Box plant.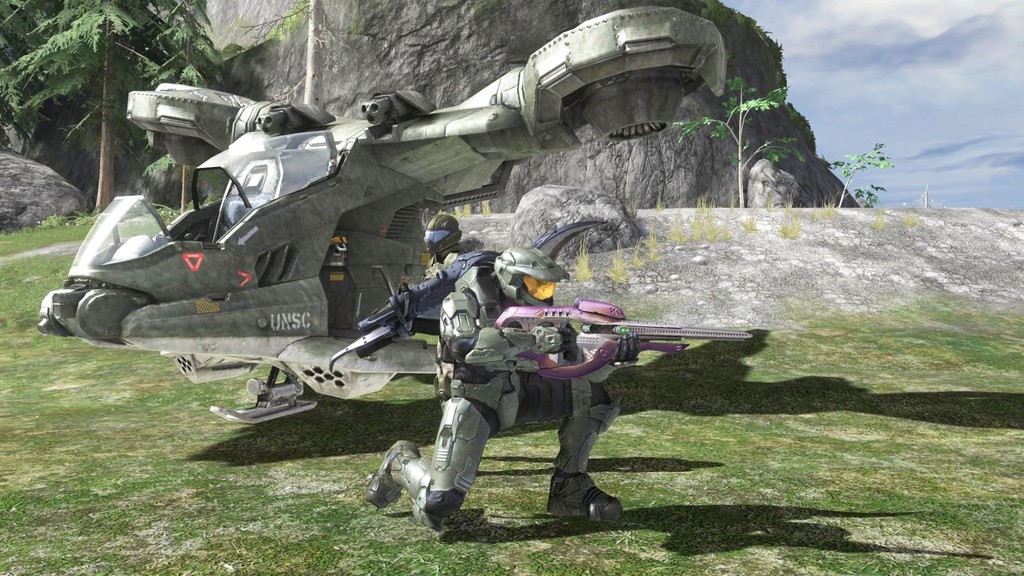
rect(566, 225, 593, 282).
